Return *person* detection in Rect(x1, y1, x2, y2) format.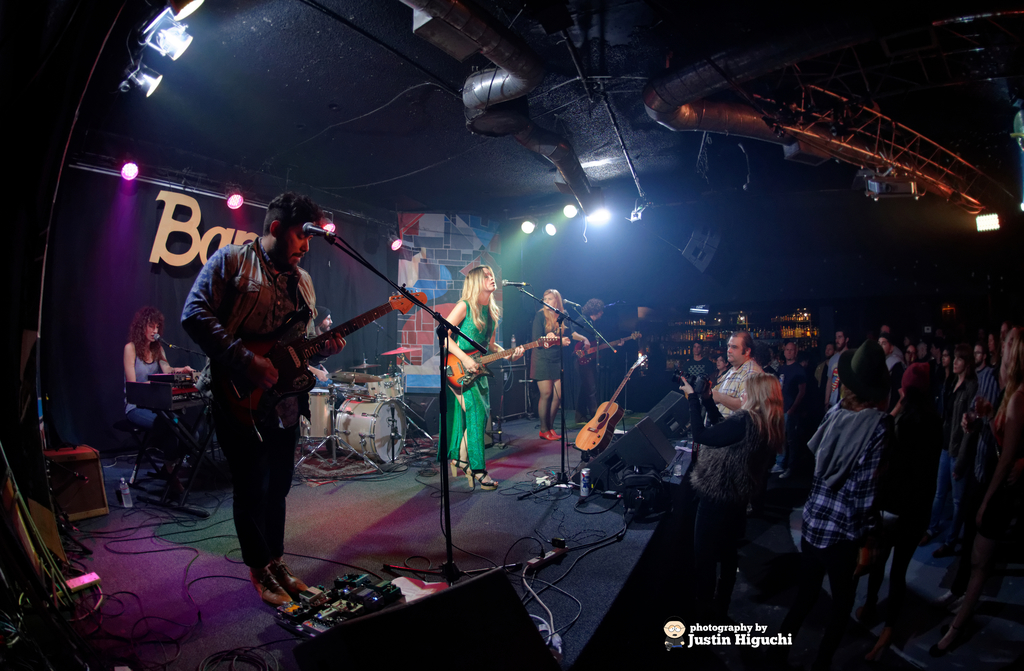
Rect(180, 193, 345, 621).
